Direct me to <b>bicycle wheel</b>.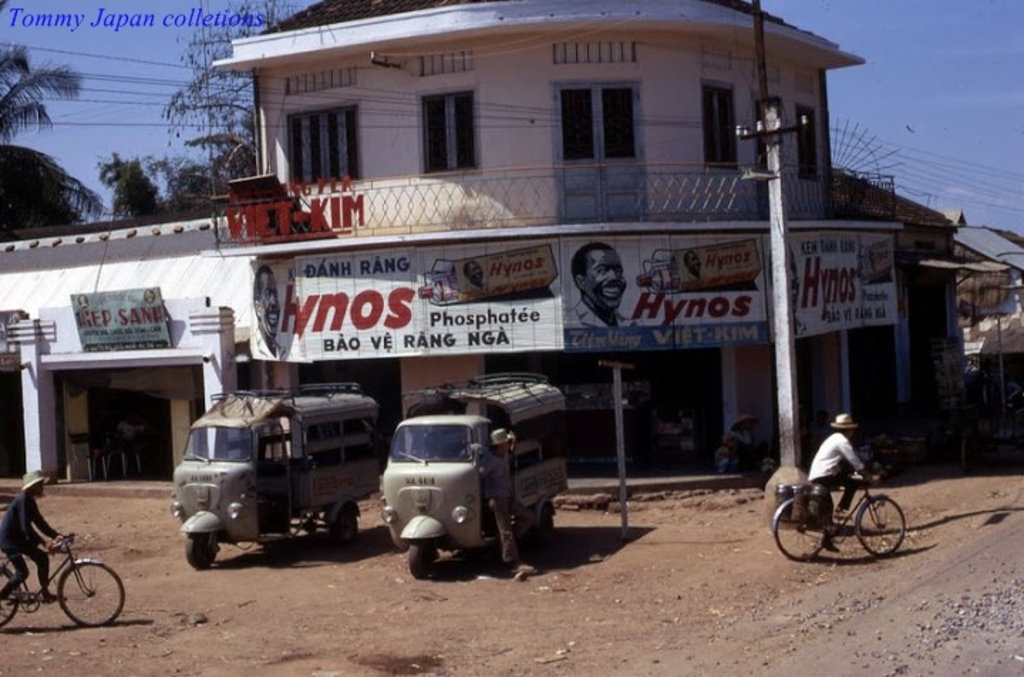
Direction: locate(774, 498, 829, 563).
